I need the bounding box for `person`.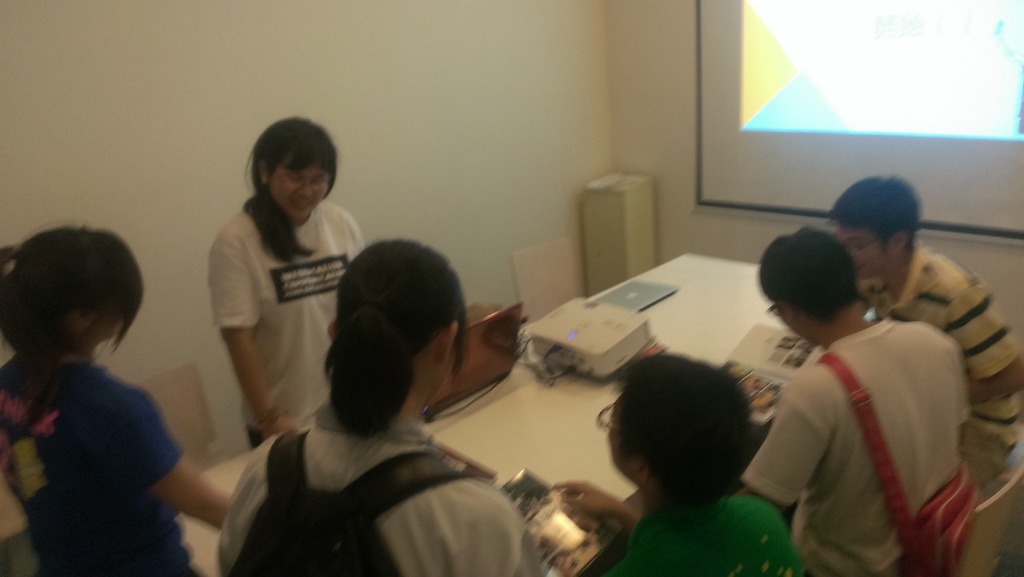
Here it is: [225, 231, 513, 576].
